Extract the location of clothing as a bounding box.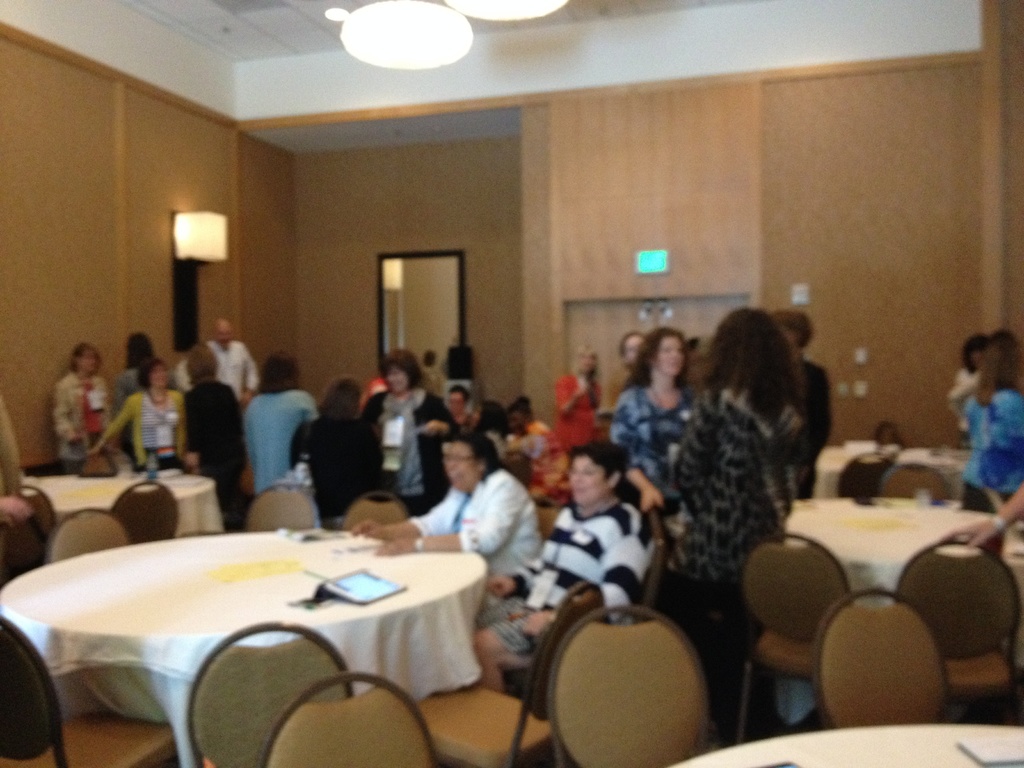
54/366/120/474.
